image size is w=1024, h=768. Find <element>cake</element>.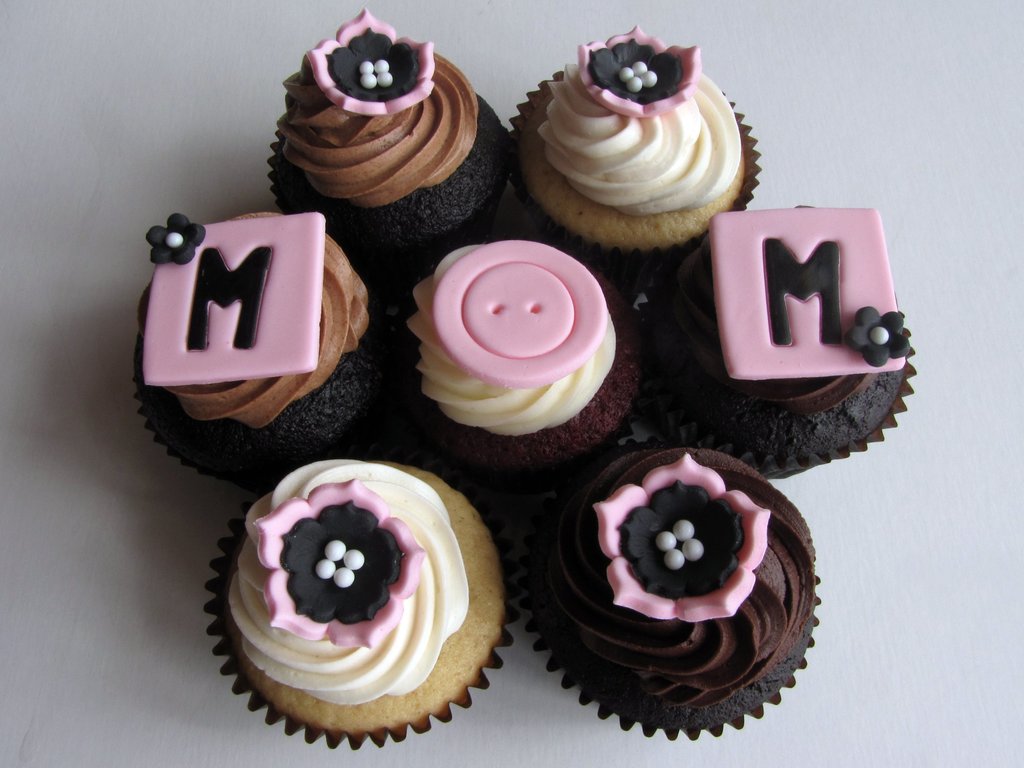
pyautogui.locateOnScreen(509, 22, 758, 284).
